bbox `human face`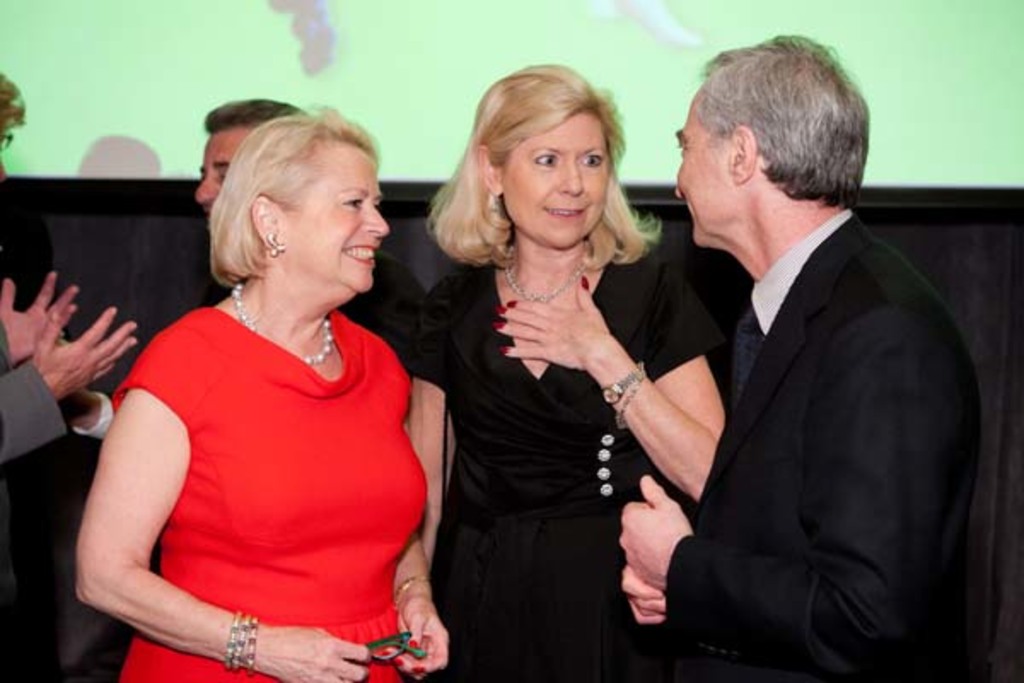
[x1=505, y1=116, x2=608, y2=254]
